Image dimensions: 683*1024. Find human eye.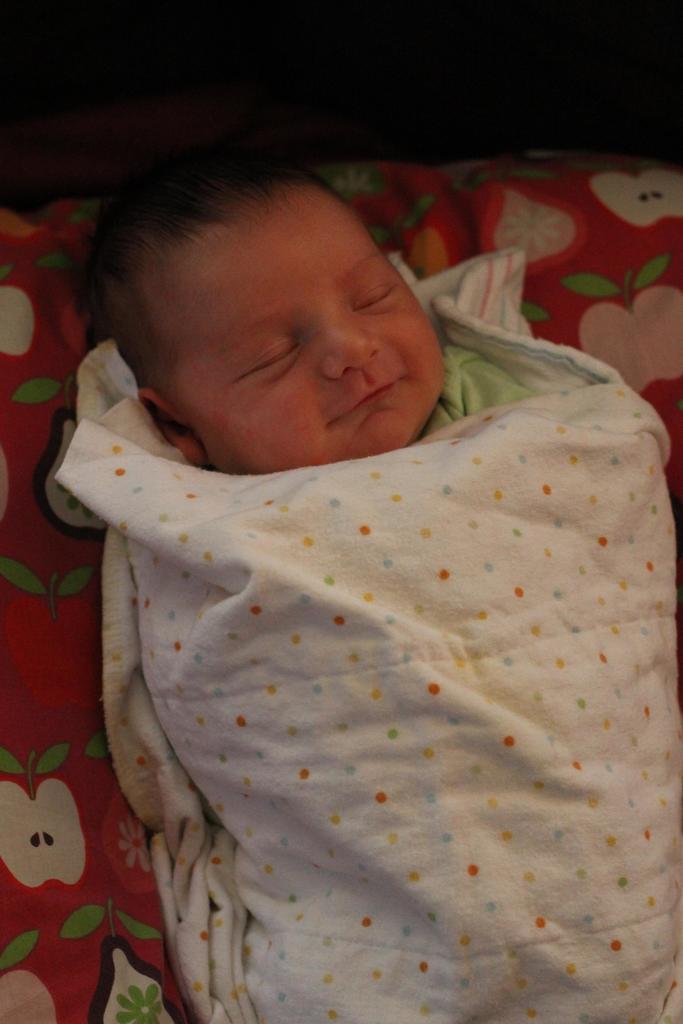
crop(226, 321, 323, 381).
